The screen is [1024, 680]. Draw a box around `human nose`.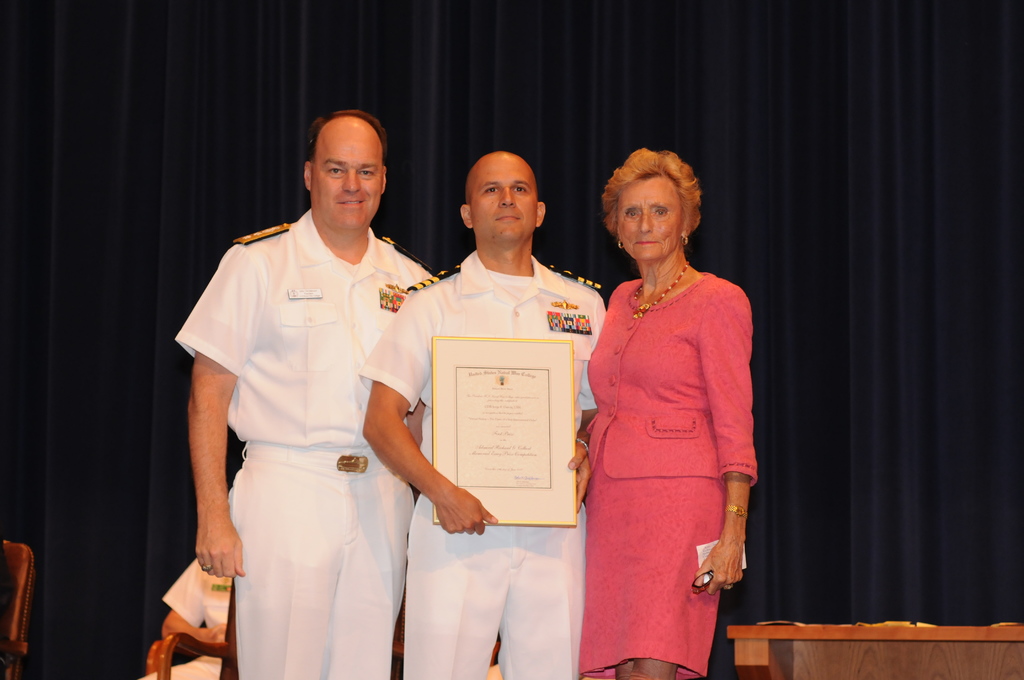
pyautogui.locateOnScreen(343, 169, 360, 194).
